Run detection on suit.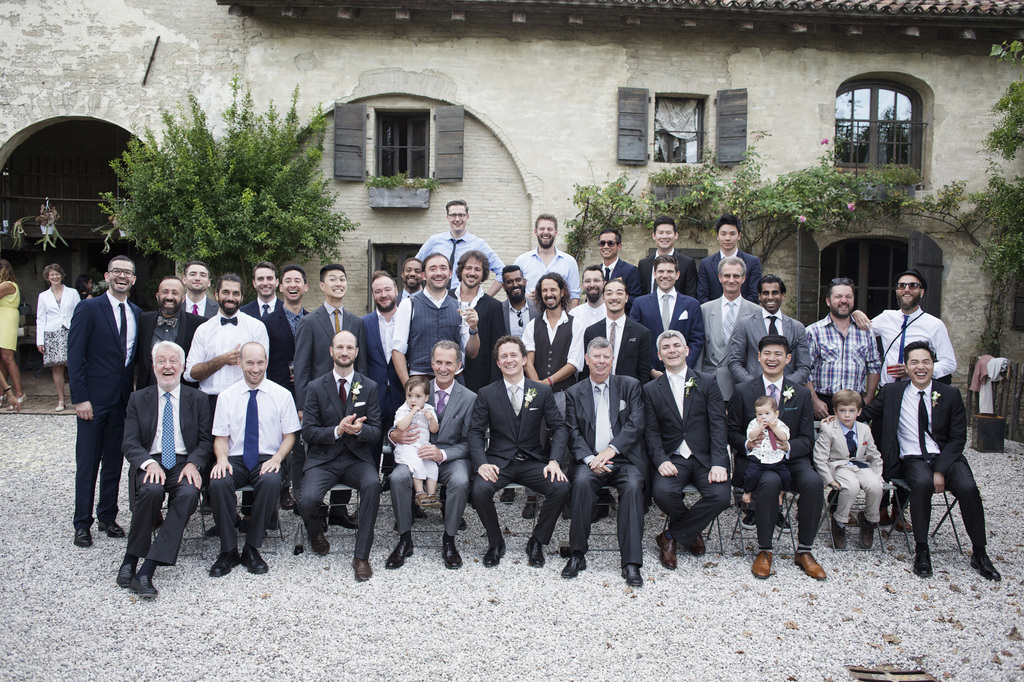
Result: 52:255:145:556.
